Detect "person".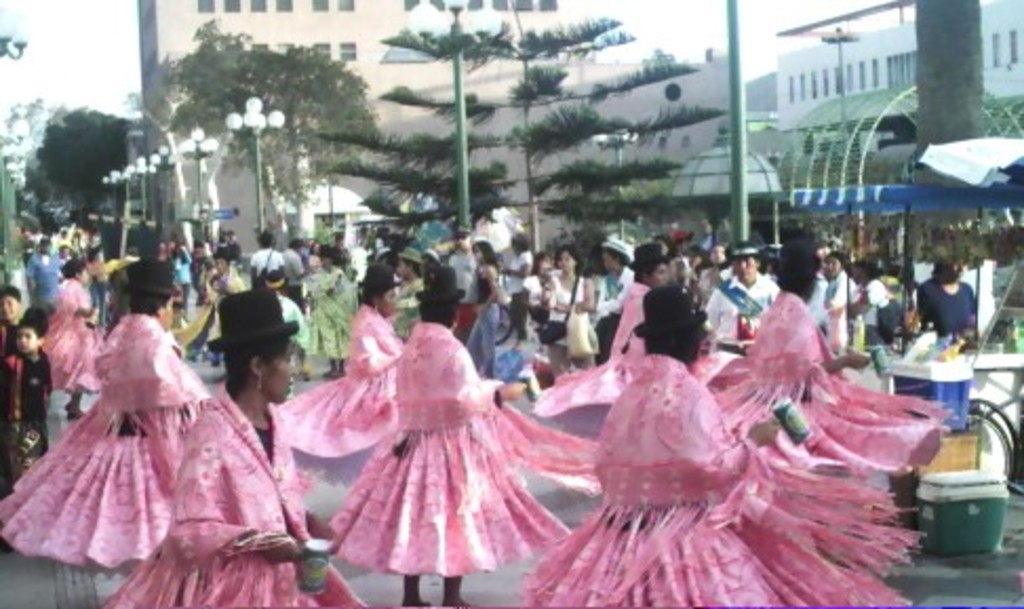
Detected at locate(244, 236, 276, 289).
